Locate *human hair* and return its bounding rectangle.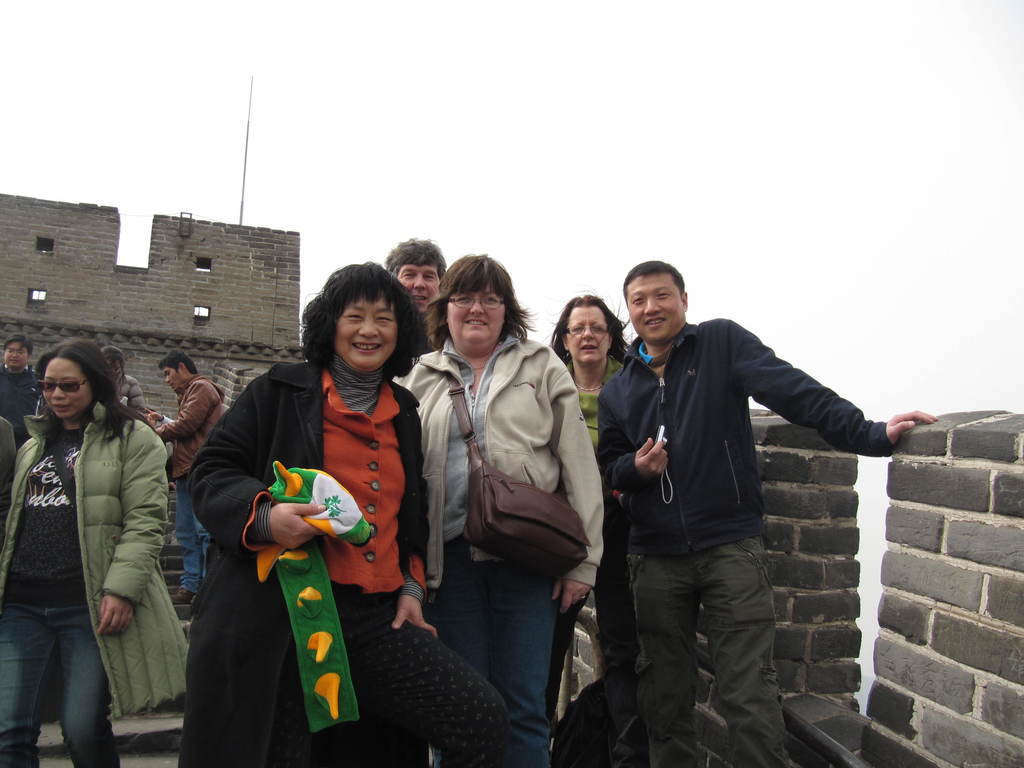
select_region(98, 344, 129, 390).
